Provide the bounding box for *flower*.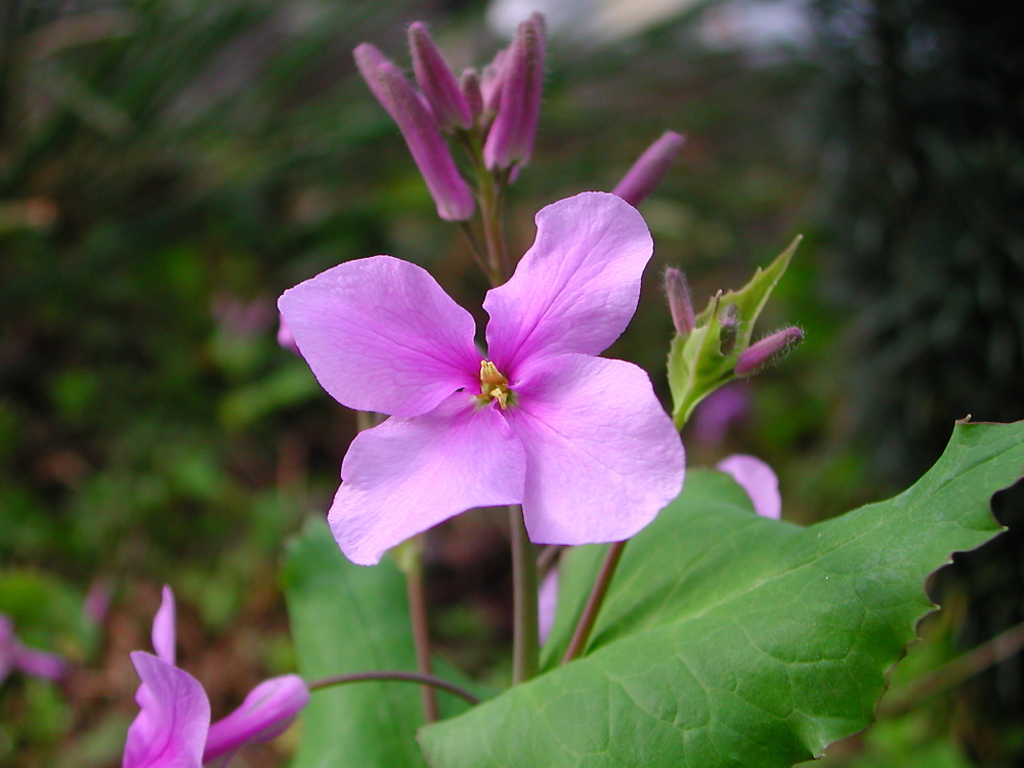
rect(280, 199, 684, 586).
